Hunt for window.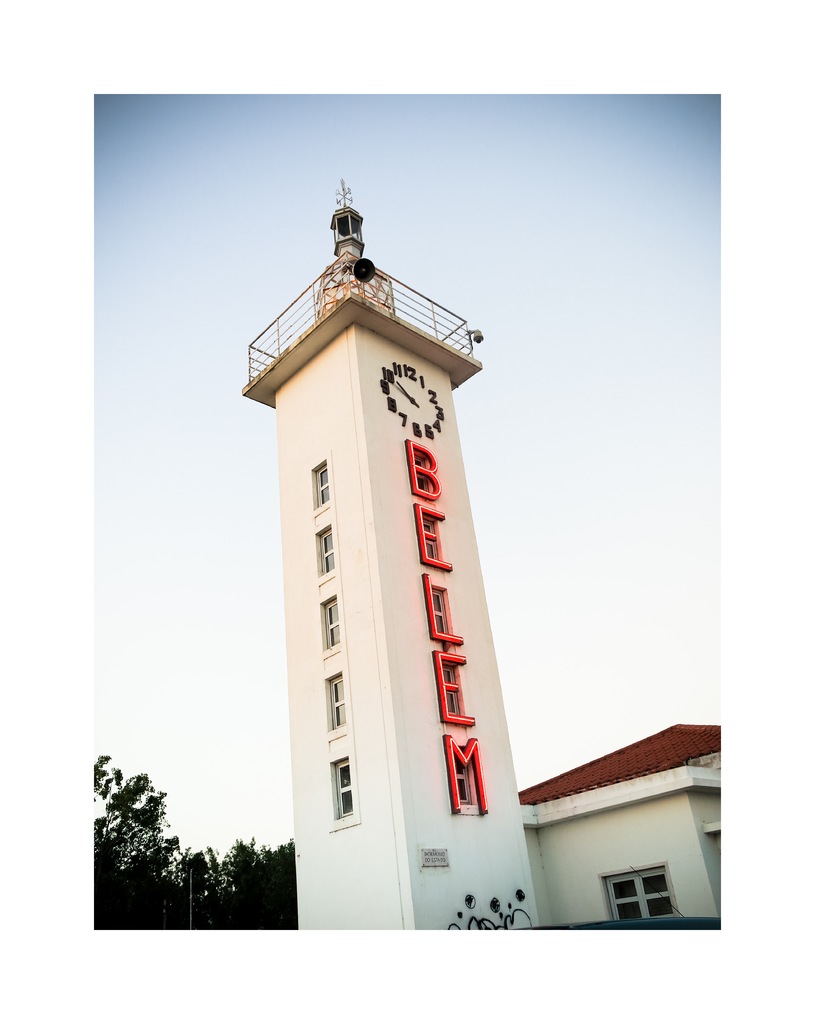
Hunted down at bbox(303, 451, 334, 519).
